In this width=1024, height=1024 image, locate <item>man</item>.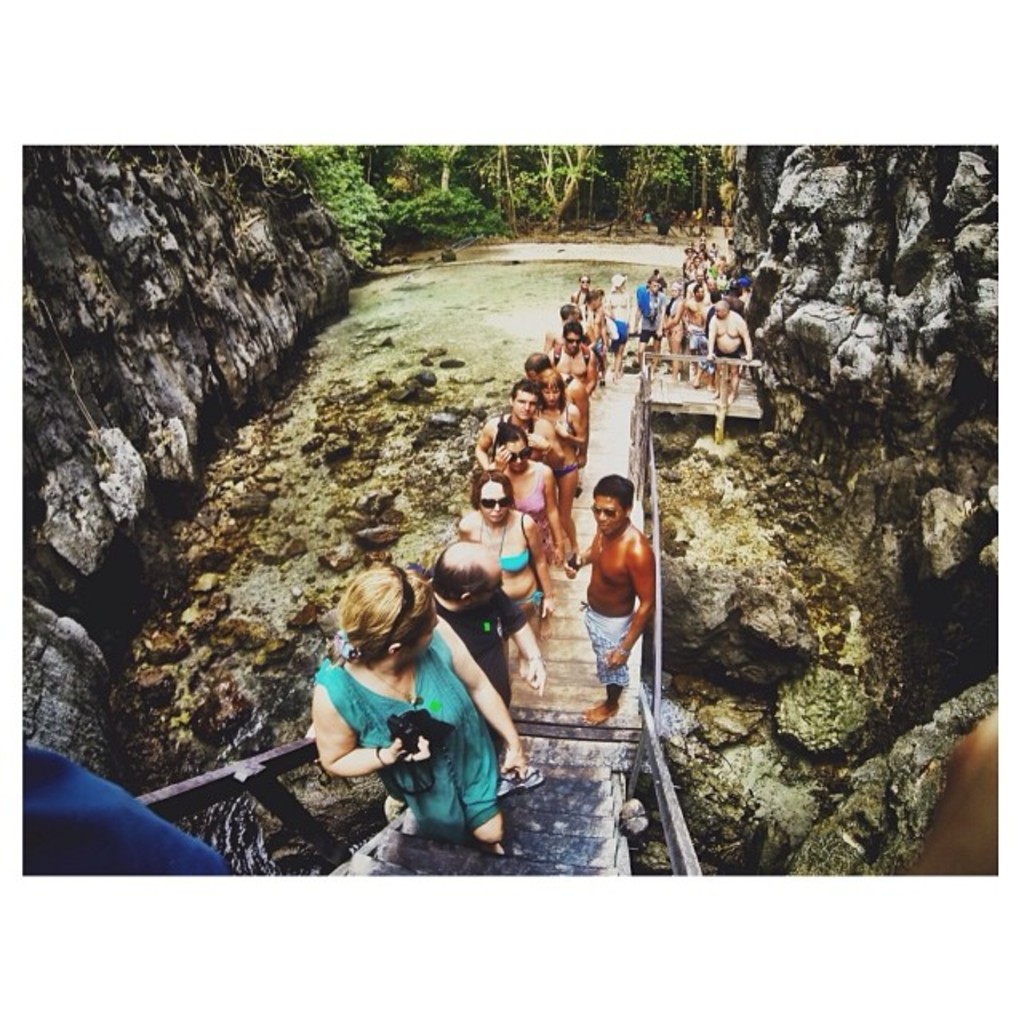
Bounding box: [left=560, top=478, right=680, bottom=738].
